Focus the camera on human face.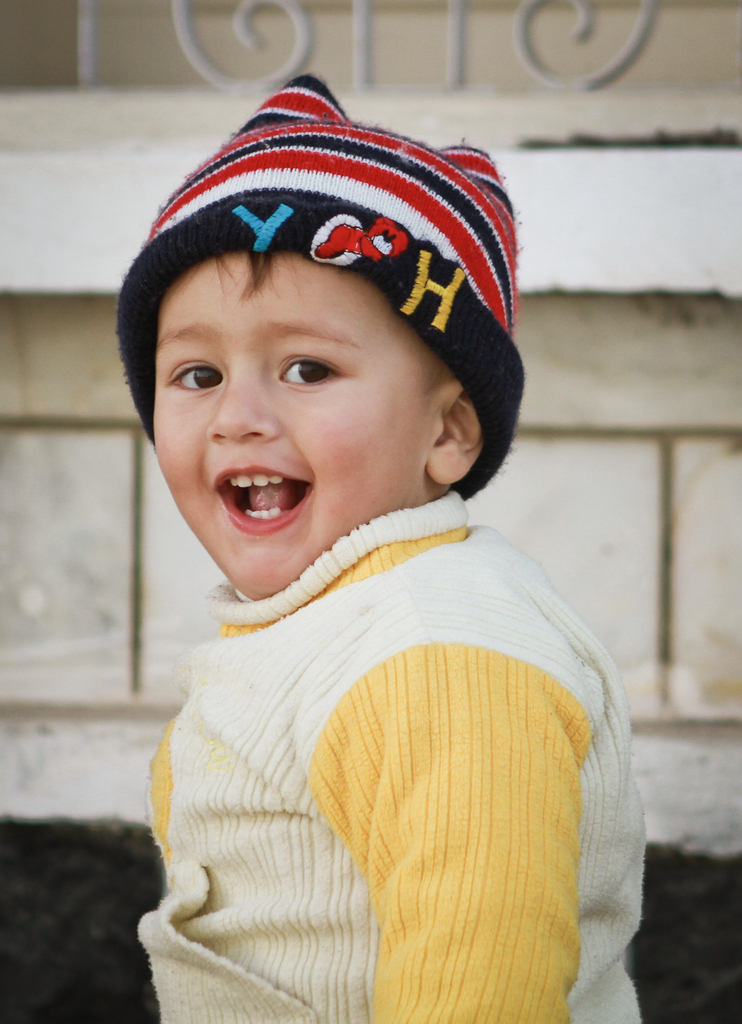
Focus region: 155:247:436:601.
